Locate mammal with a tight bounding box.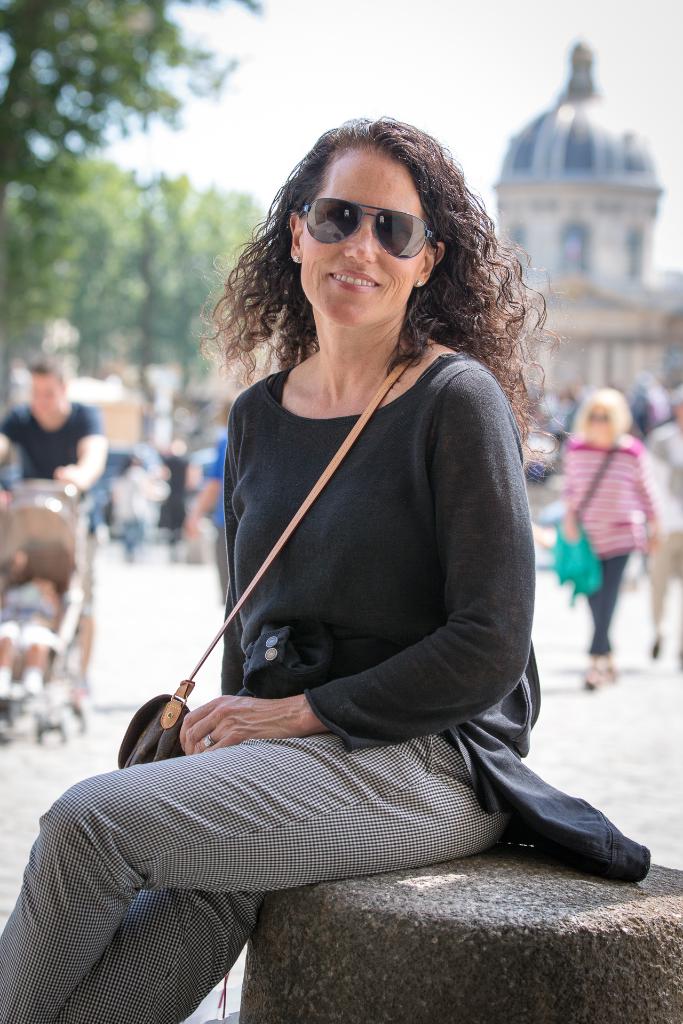
{"x1": 639, "y1": 384, "x2": 682, "y2": 662}.
